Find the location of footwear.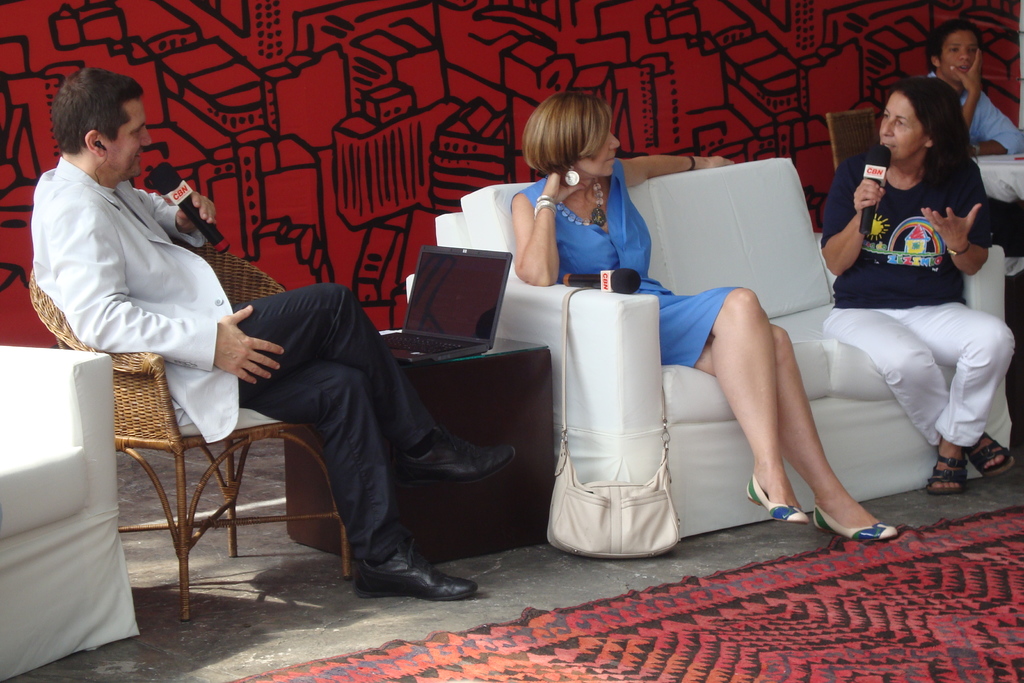
Location: BBox(813, 504, 899, 545).
